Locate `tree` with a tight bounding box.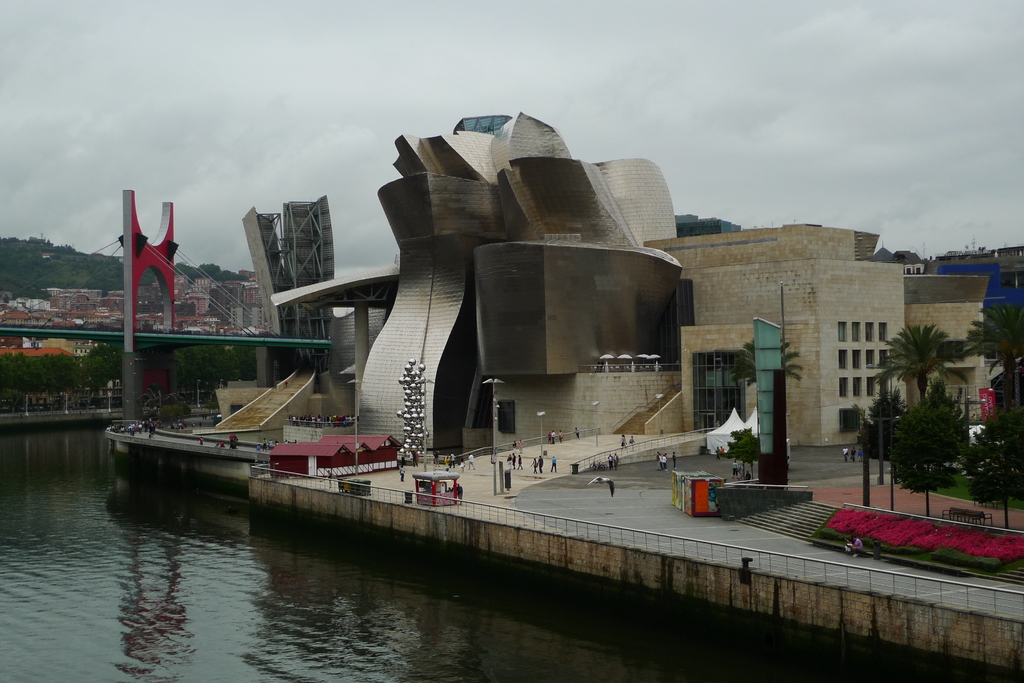
[x1=966, y1=387, x2=1023, y2=534].
